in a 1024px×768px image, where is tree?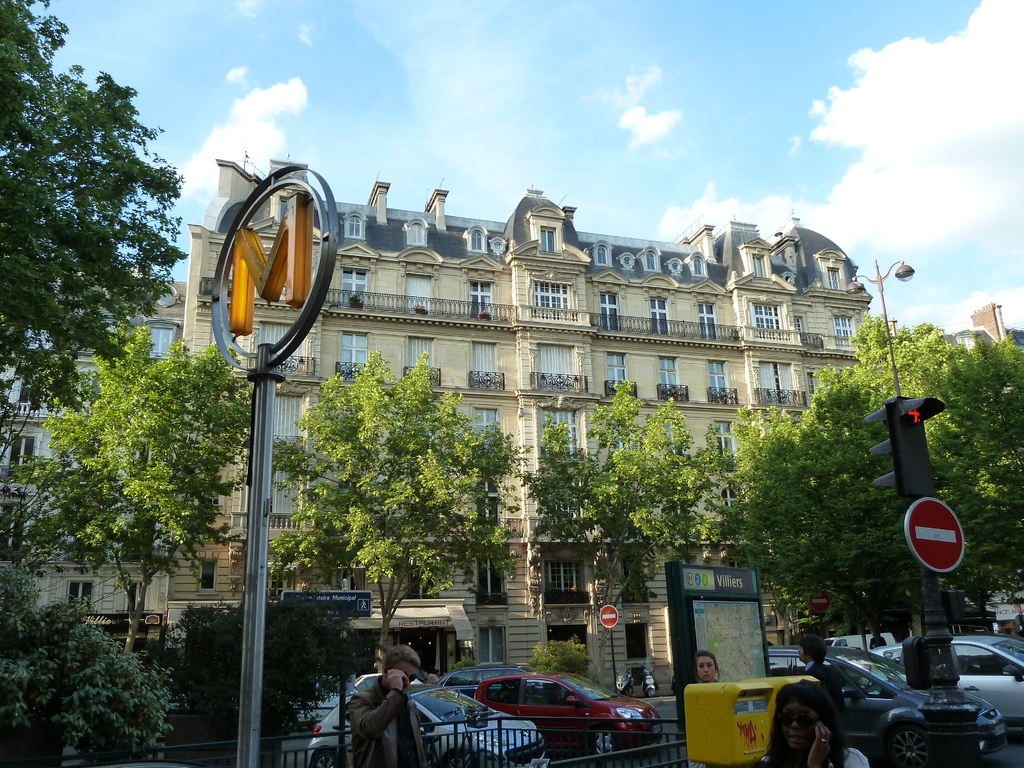
bbox(3, 315, 256, 663).
